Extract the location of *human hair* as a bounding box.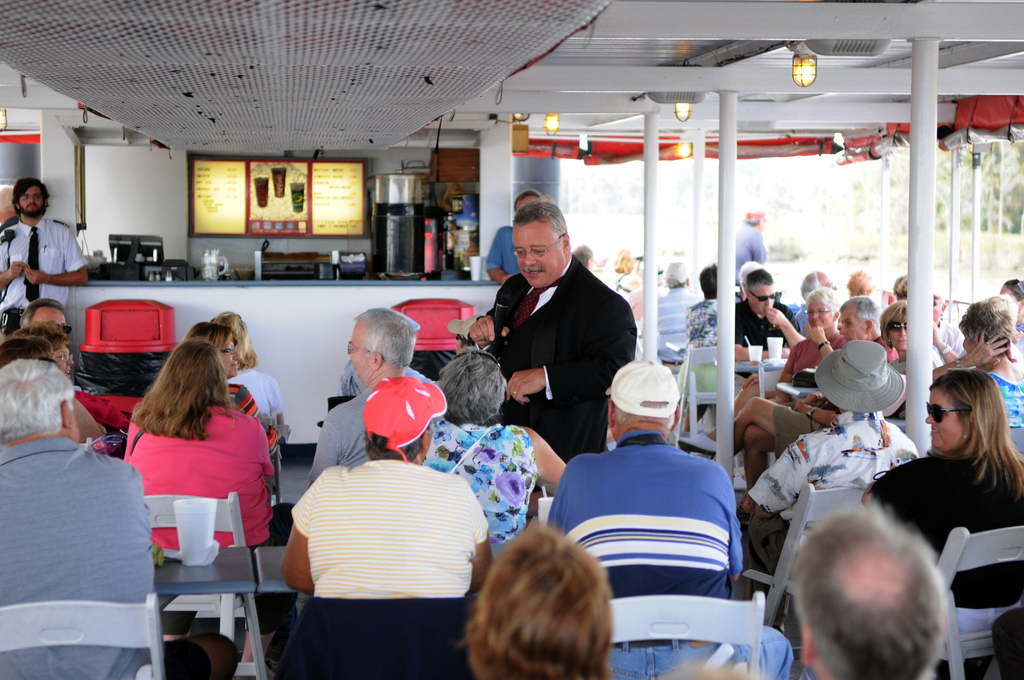
(740,260,757,281).
